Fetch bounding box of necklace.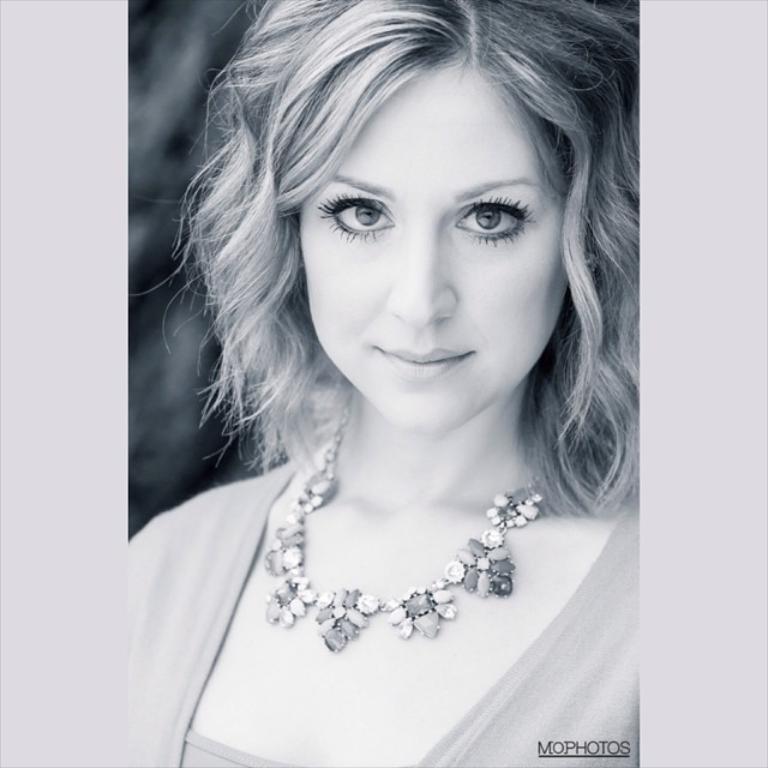
Bbox: {"left": 245, "top": 420, "right": 550, "bottom": 698}.
